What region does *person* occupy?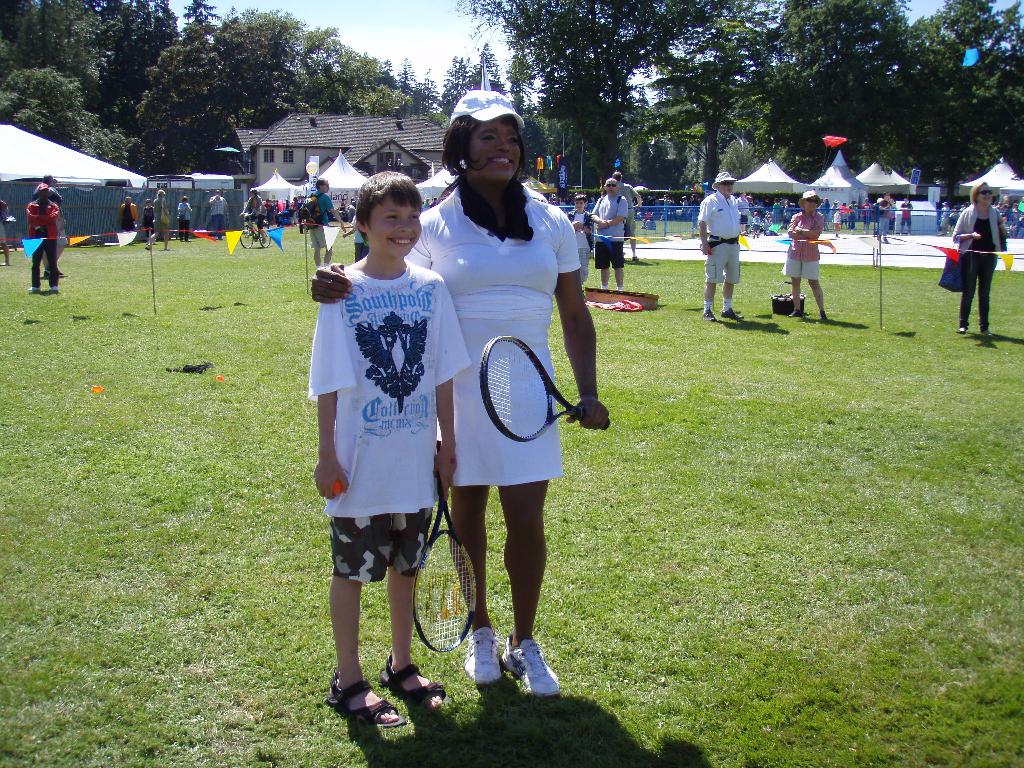
(0, 196, 9, 262).
